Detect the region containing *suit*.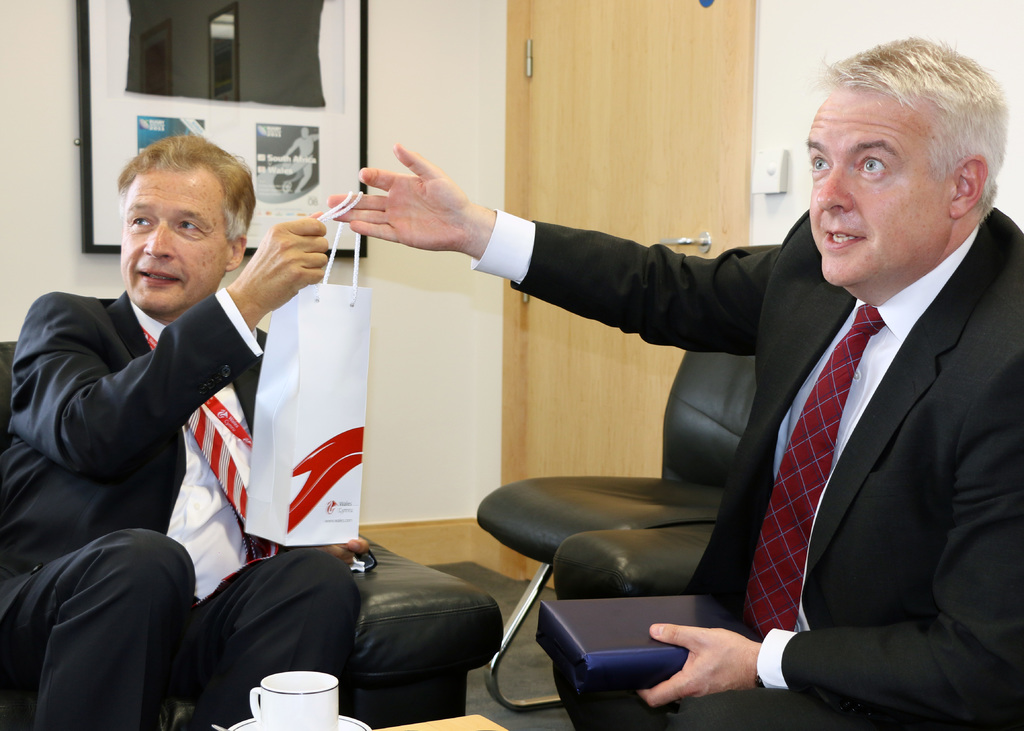
<box>0,289,364,730</box>.
